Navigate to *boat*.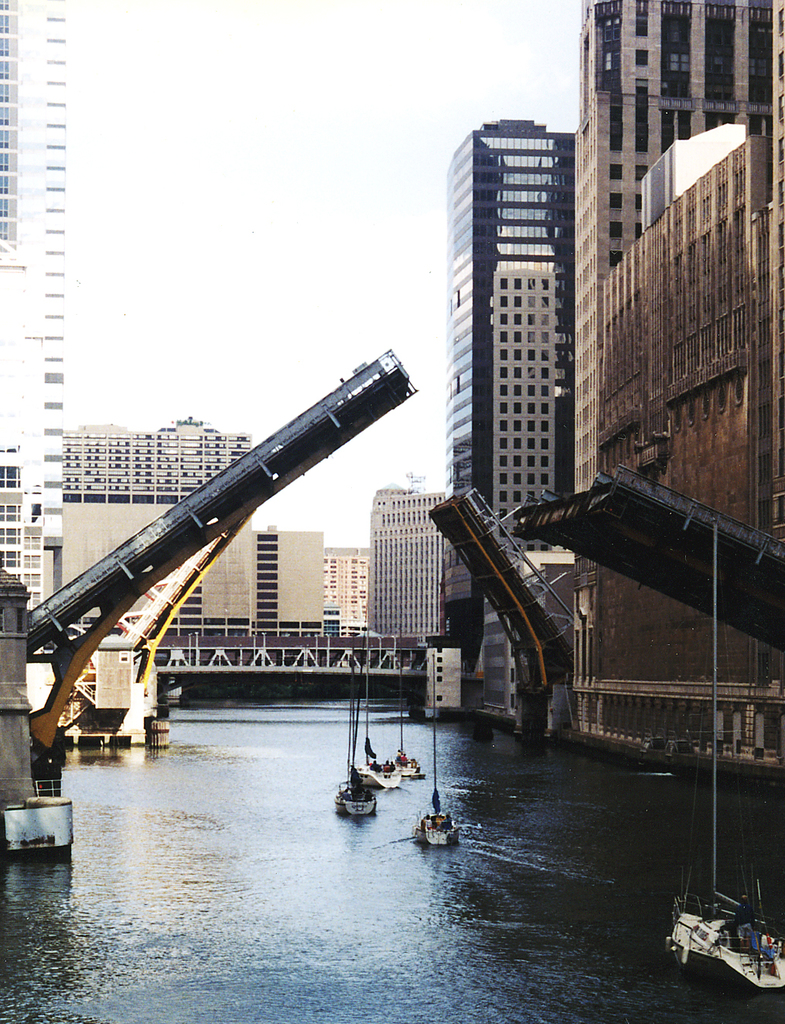
Navigation target: (415, 651, 462, 846).
